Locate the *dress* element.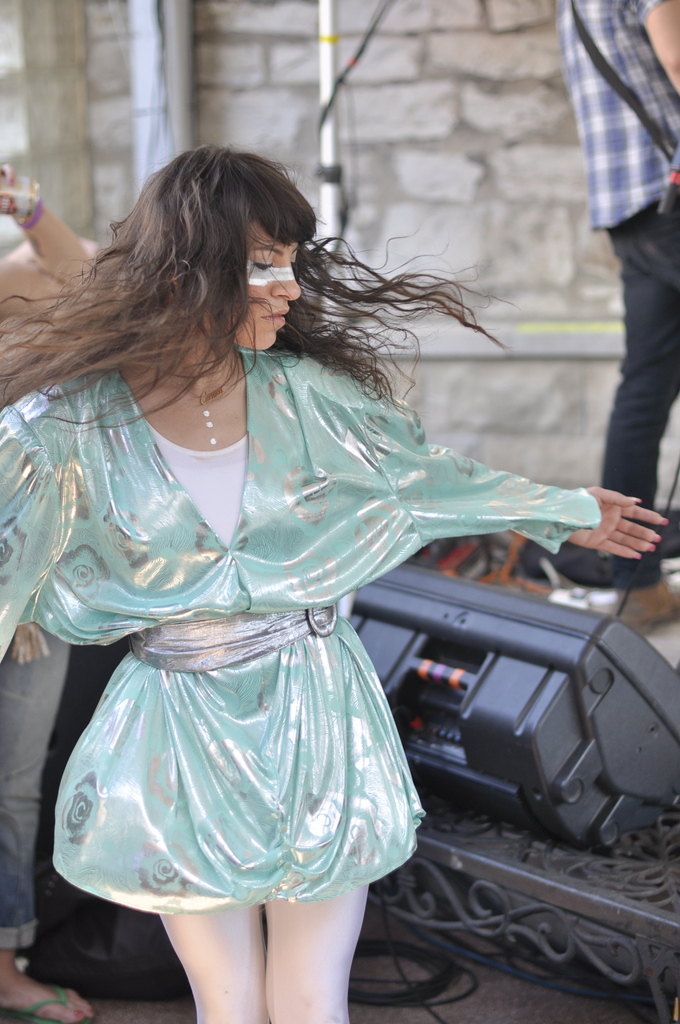
Element bbox: (x1=0, y1=344, x2=617, y2=917).
